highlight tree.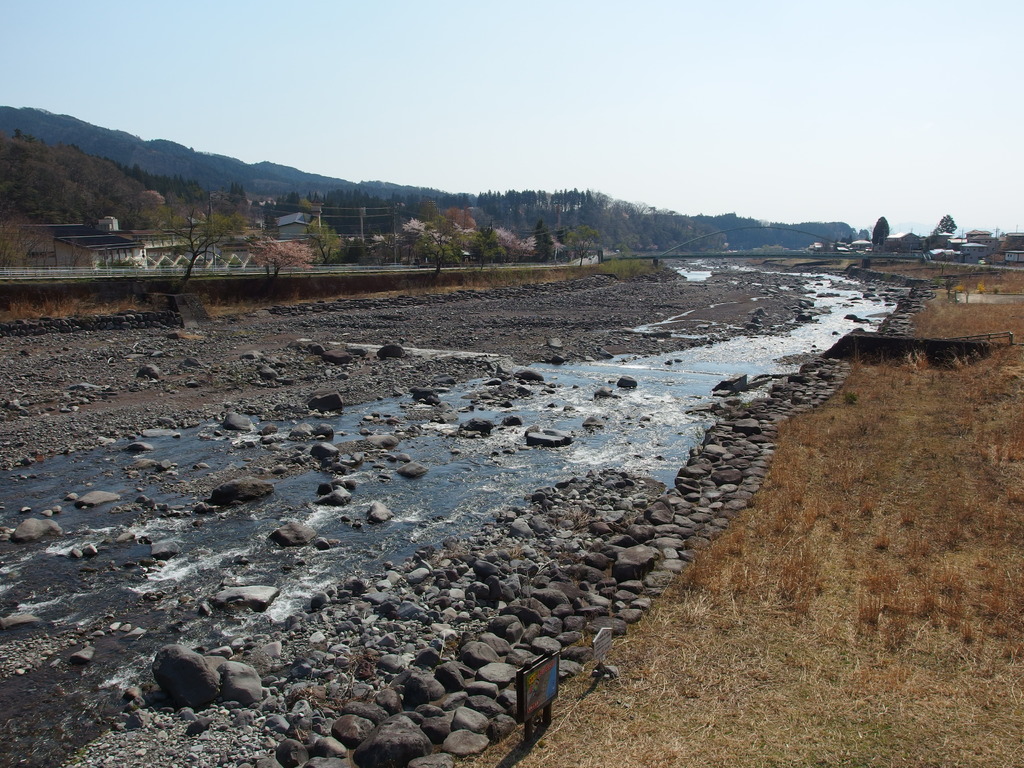
Highlighted region: Rect(22, 133, 36, 144).
